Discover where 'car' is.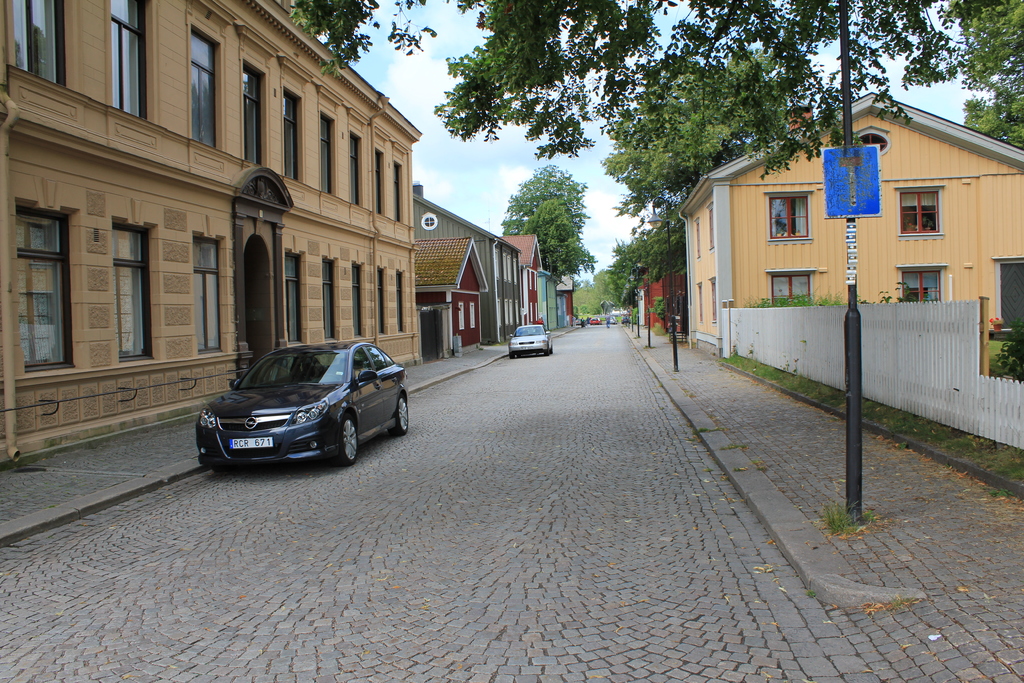
Discovered at box(509, 322, 555, 359).
